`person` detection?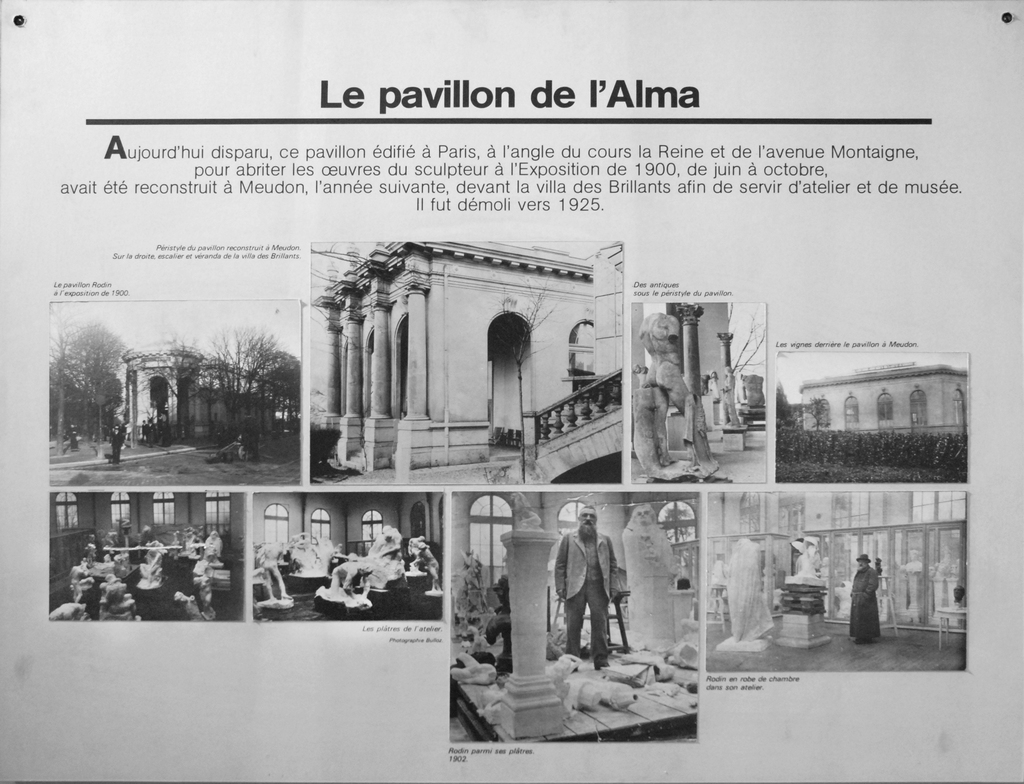
69:423:76:450
